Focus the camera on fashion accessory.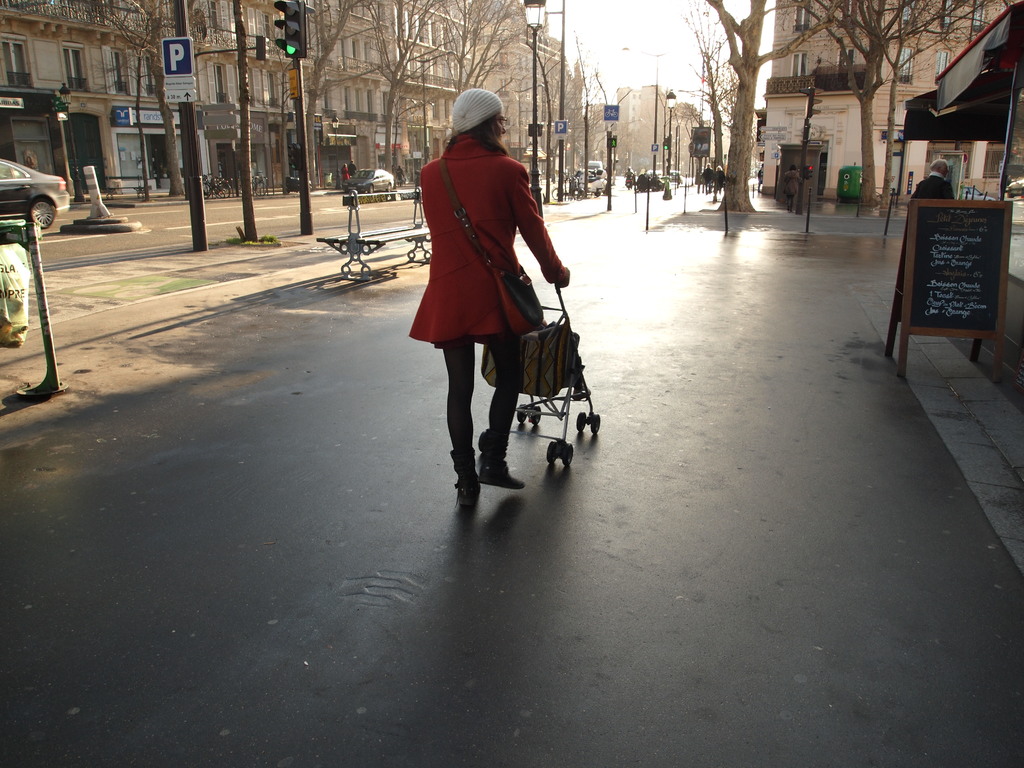
Focus region: select_region(431, 152, 546, 323).
